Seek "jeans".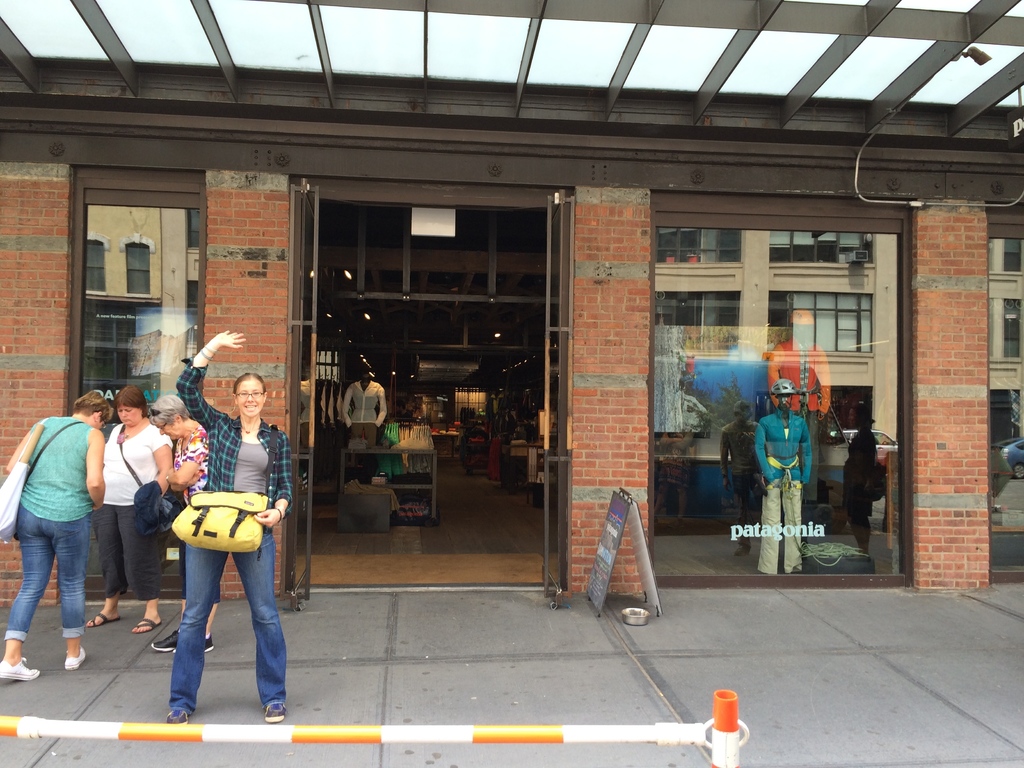
0,514,94,637.
